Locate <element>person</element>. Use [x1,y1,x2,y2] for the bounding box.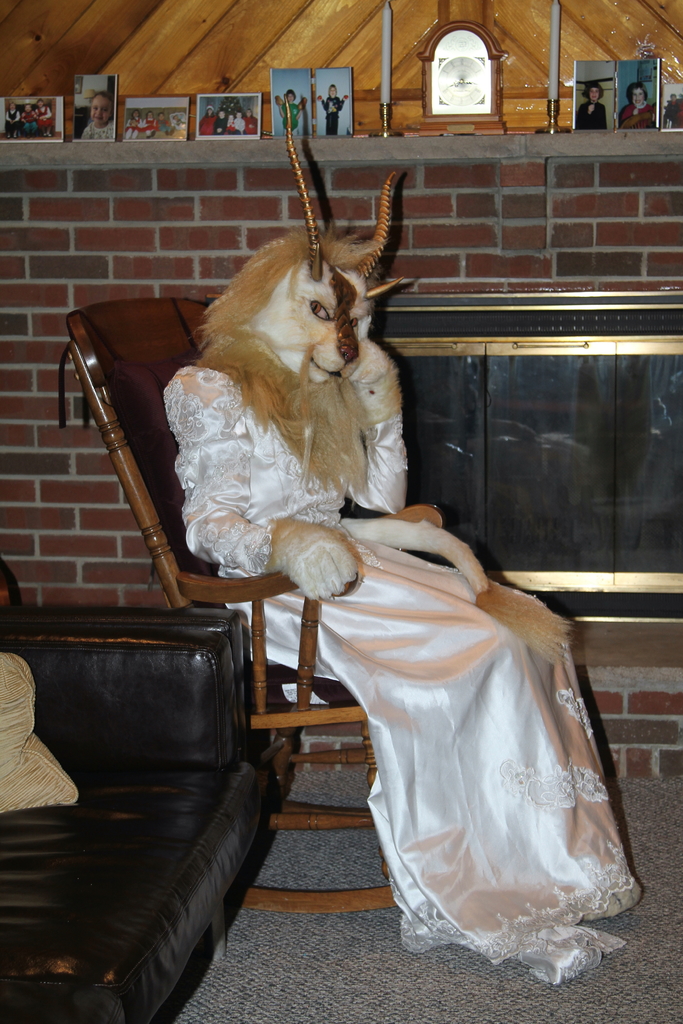
[35,99,56,136].
